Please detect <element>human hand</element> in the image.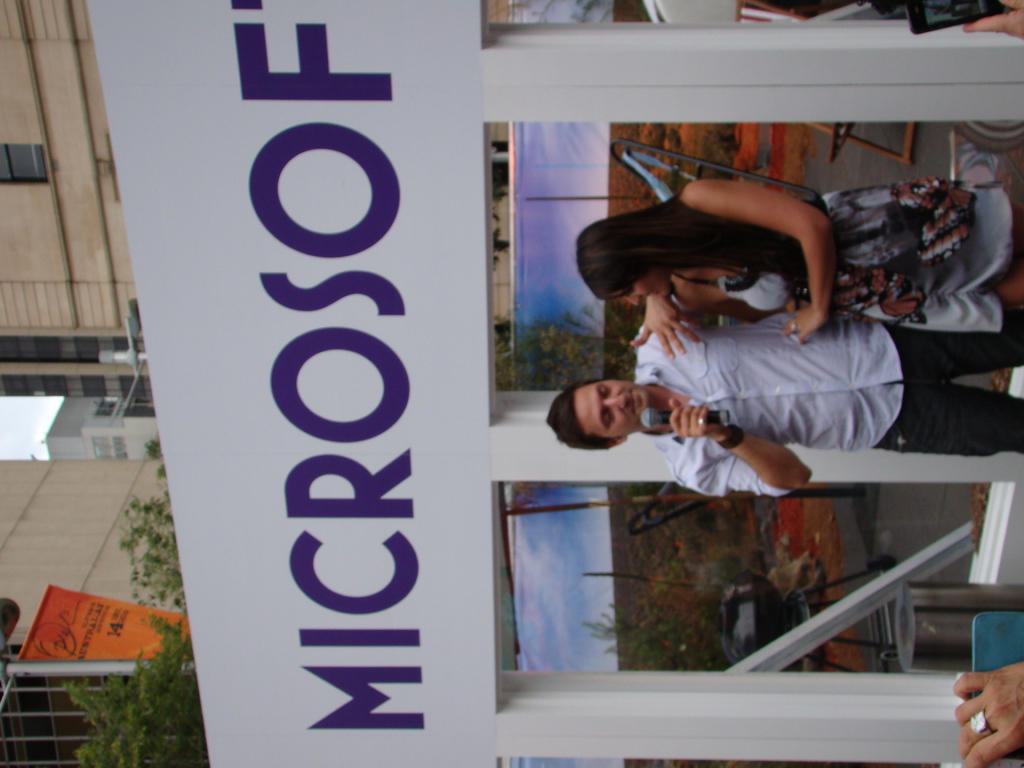
left=628, top=295, right=708, bottom=362.
